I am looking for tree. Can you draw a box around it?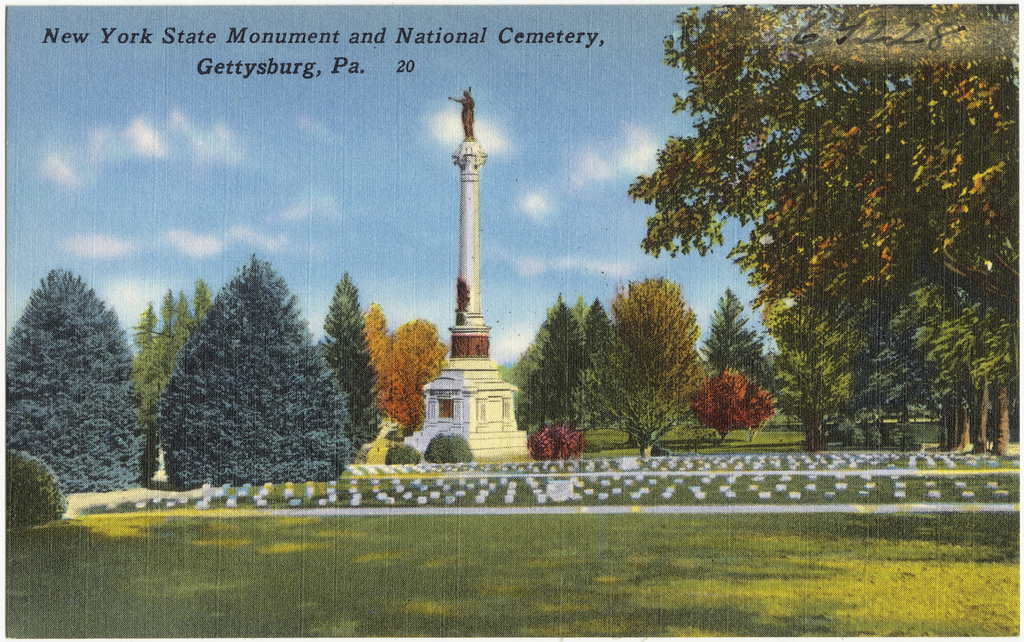
Sure, the bounding box is 312/269/380/458.
